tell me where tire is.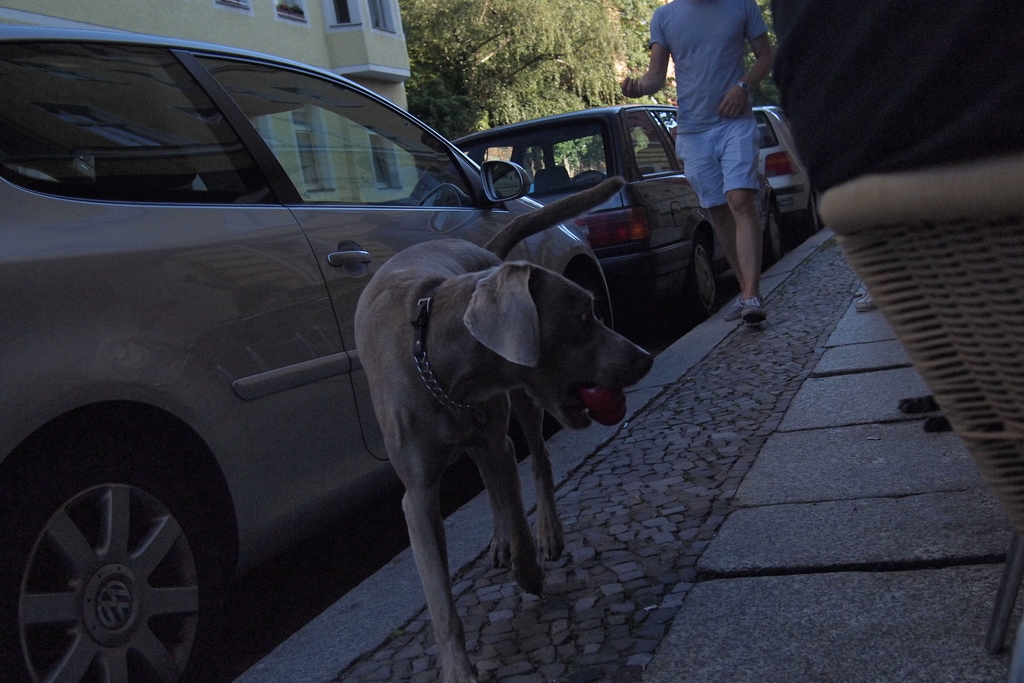
tire is at box(692, 240, 723, 309).
